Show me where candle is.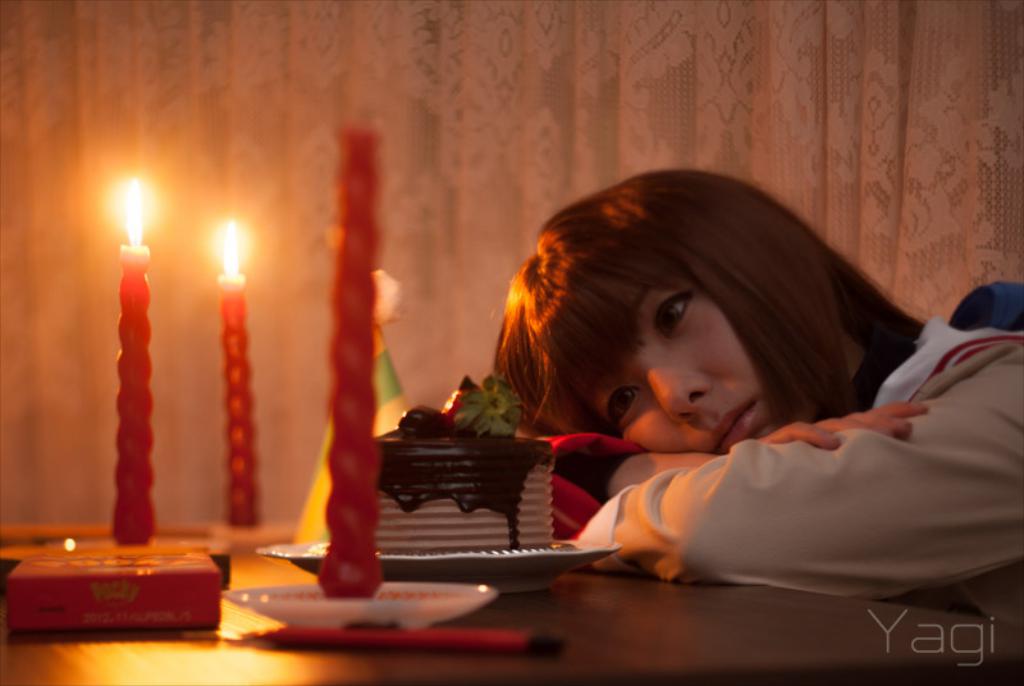
candle is at (319, 127, 378, 600).
